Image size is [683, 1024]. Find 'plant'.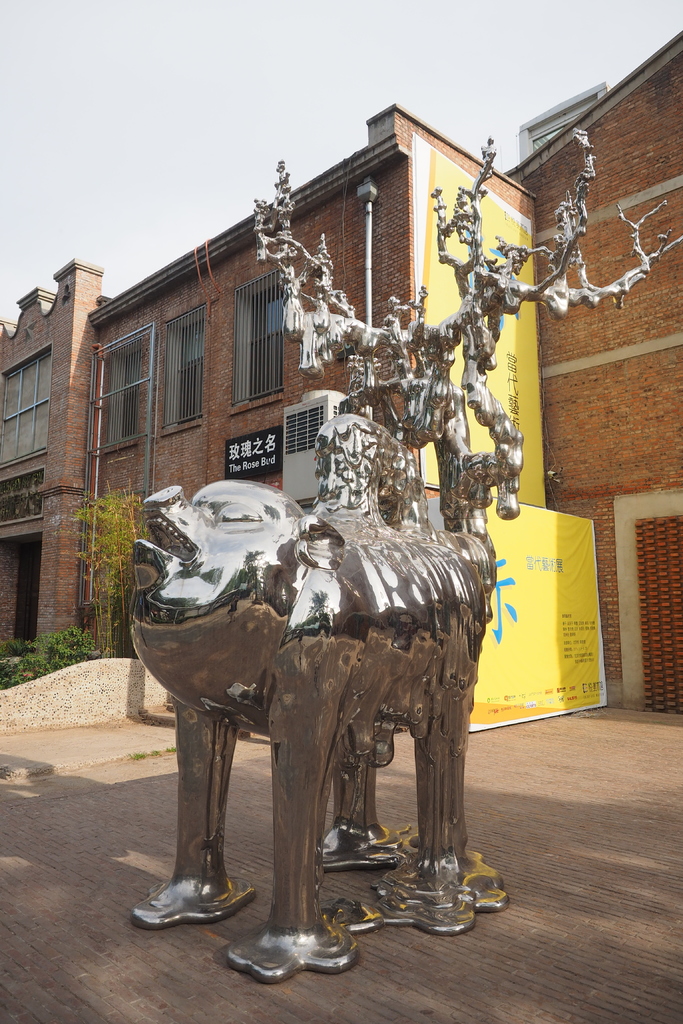
0,628,108,687.
